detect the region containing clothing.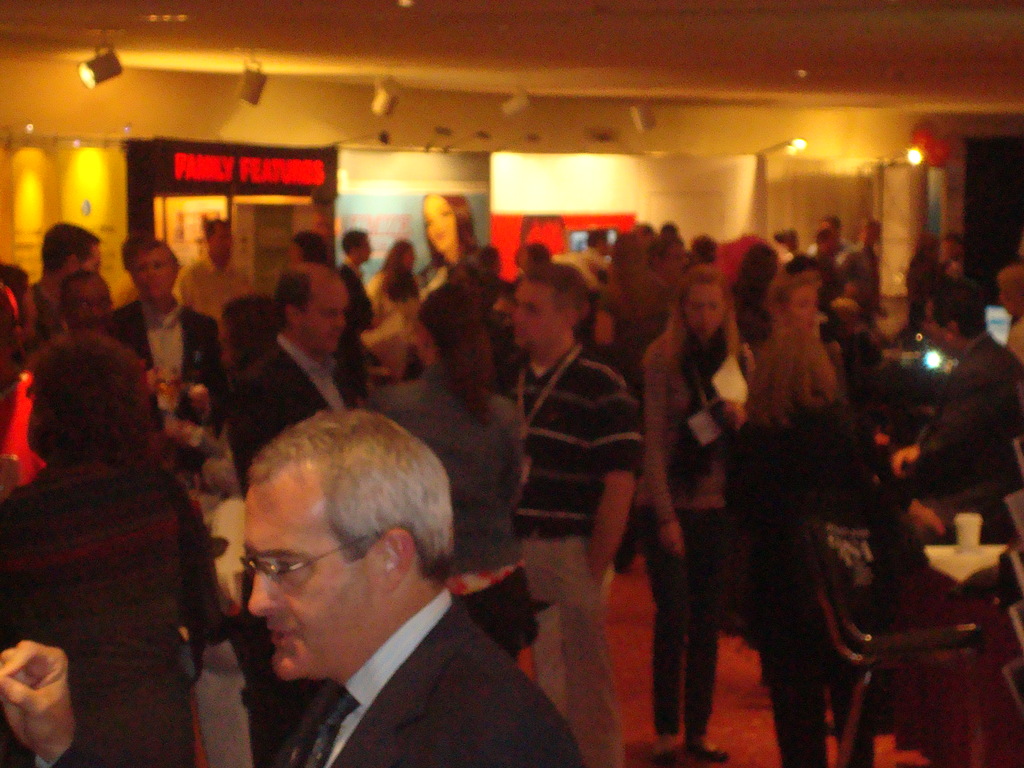
<bbox>366, 300, 442, 376</bbox>.
